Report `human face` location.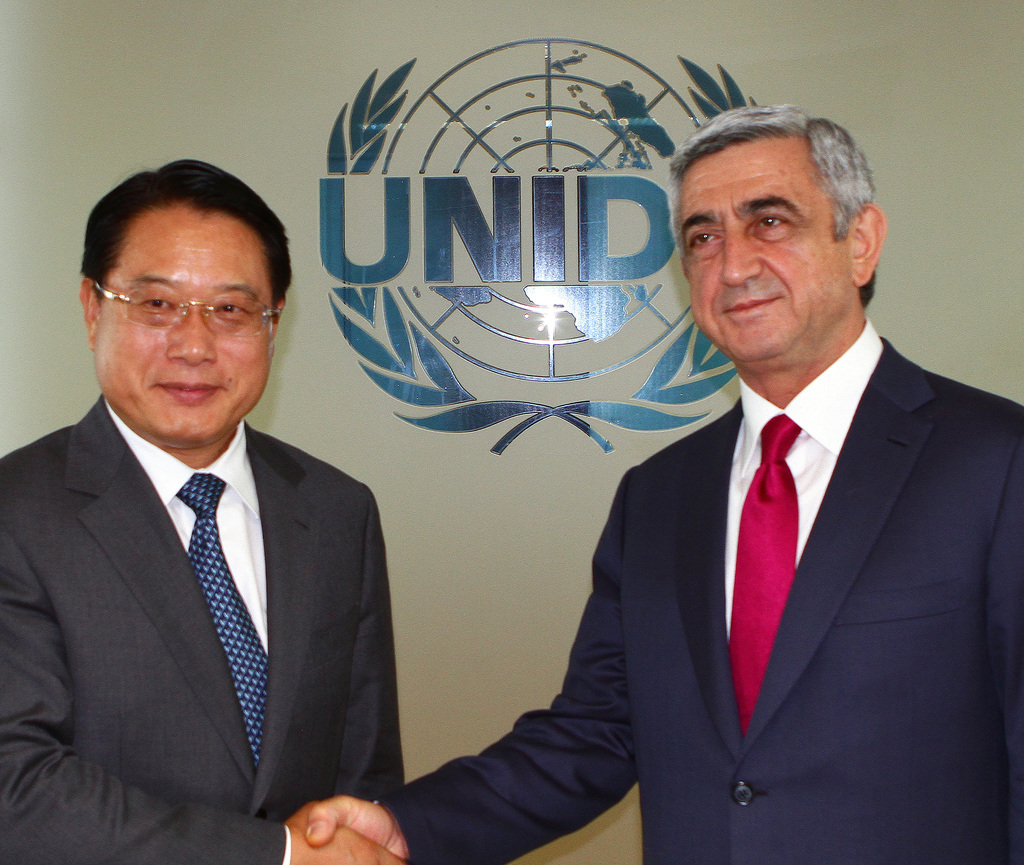
Report: select_region(682, 137, 852, 361).
